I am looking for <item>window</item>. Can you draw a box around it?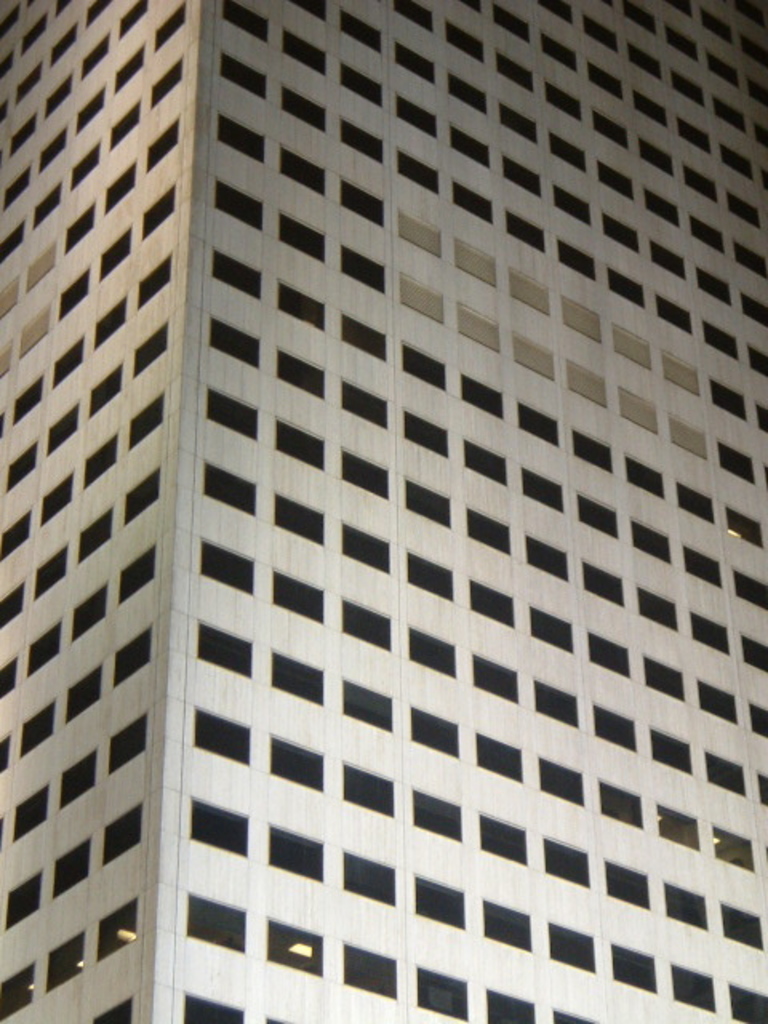
Sure, the bounding box is bbox(675, 480, 714, 523).
